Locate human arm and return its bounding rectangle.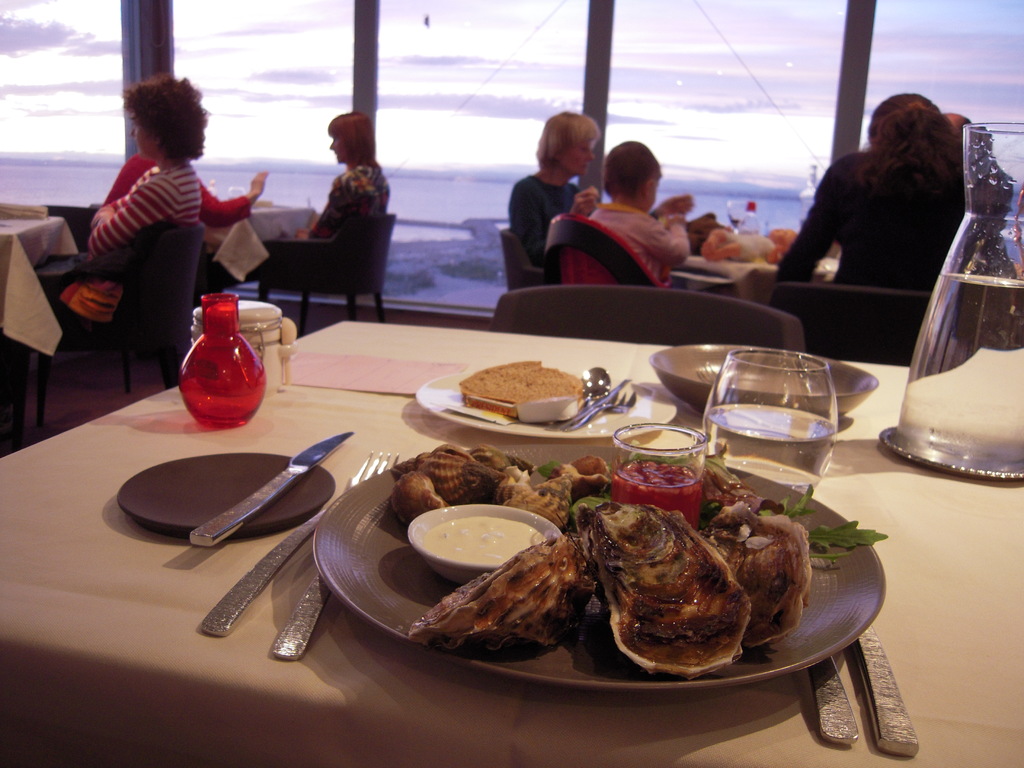
Rect(634, 201, 701, 284).
